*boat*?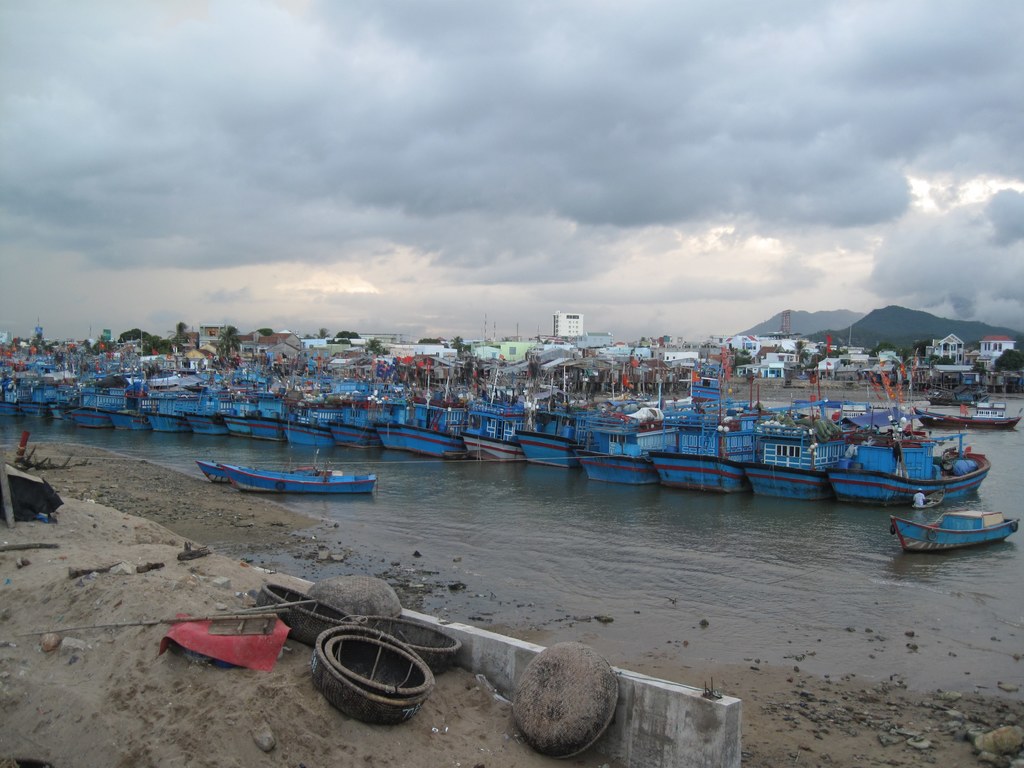
bbox=[893, 490, 1018, 554]
